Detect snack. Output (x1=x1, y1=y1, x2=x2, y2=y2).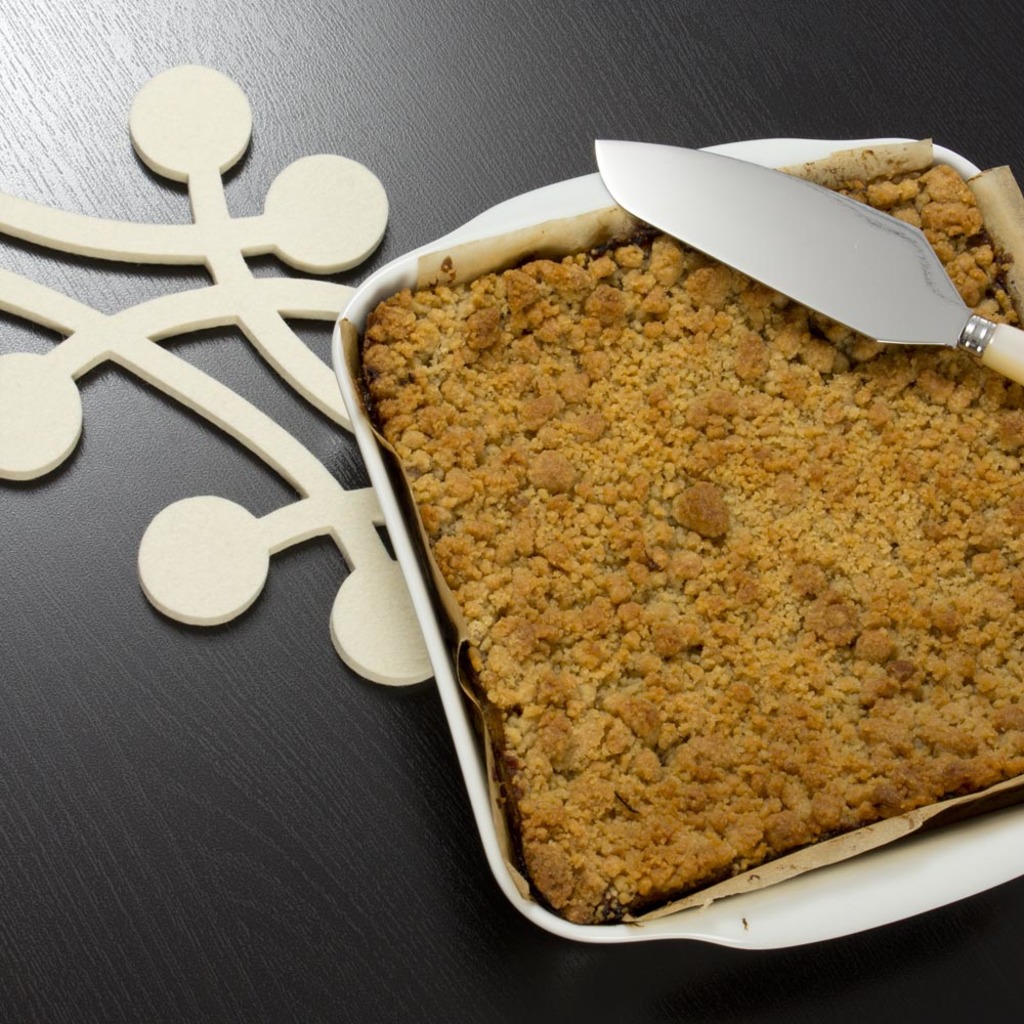
(x1=389, y1=209, x2=1009, y2=872).
